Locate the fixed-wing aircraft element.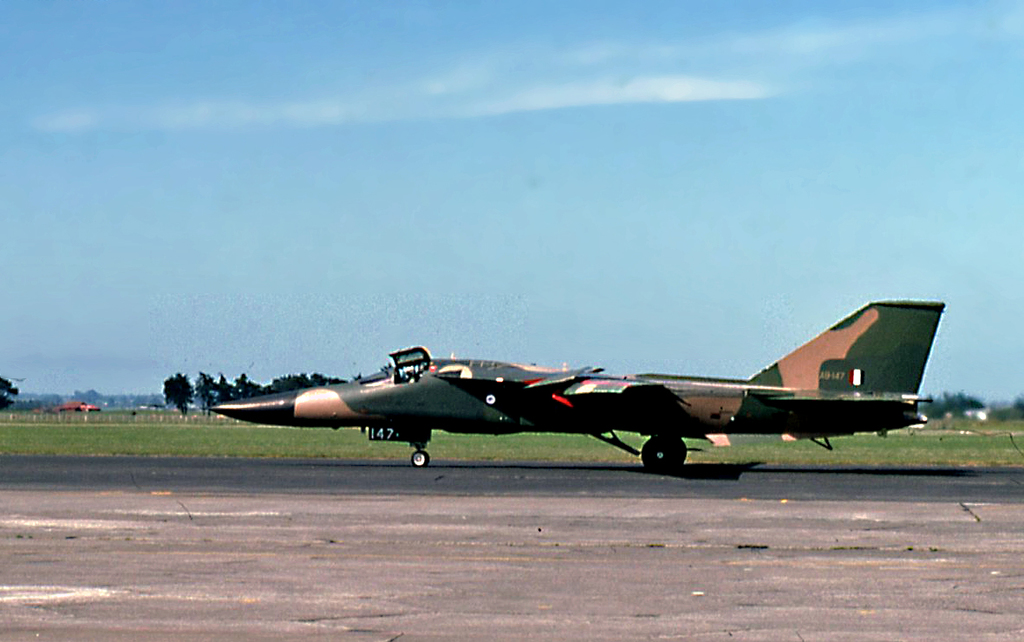
Element bbox: crop(197, 295, 949, 480).
